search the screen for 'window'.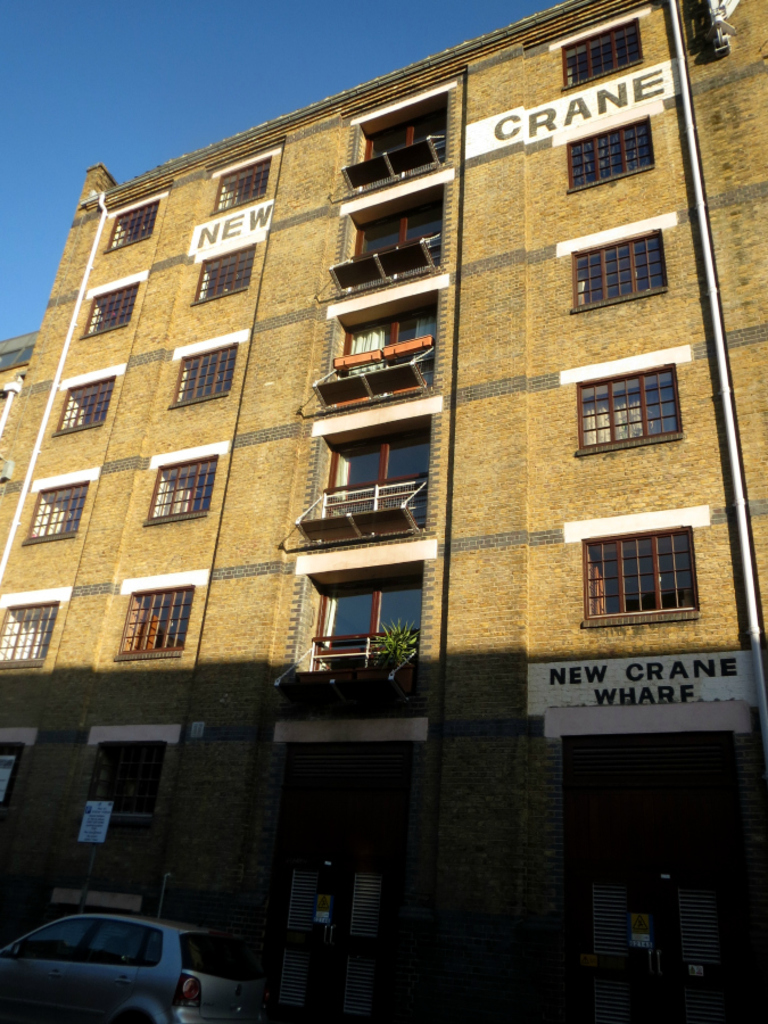
Found at box(25, 479, 89, 539).
